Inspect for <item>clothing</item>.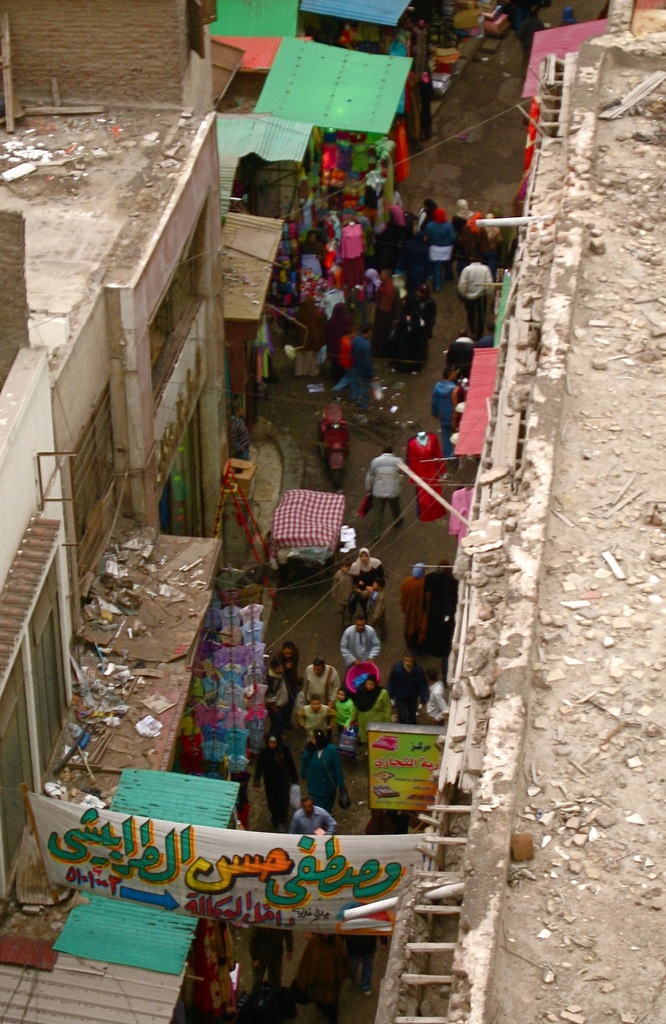
Inspection: {"left": 387, "top": 209, "right": 414, "bottom": 234}.
